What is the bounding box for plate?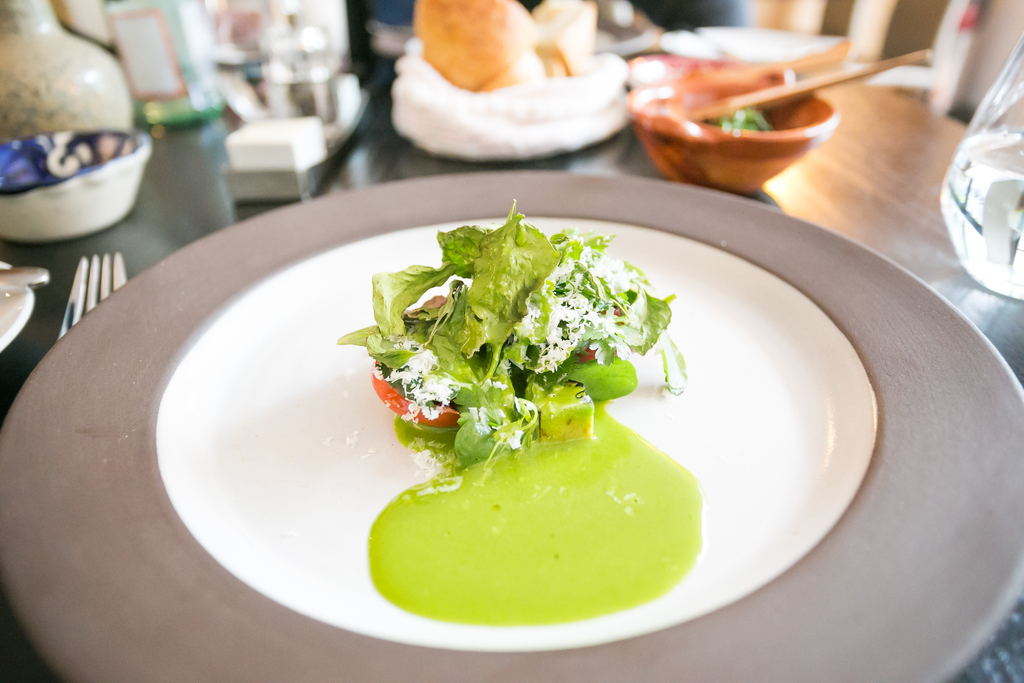
x1=0, y1=167, x2=1023, y2=682.
